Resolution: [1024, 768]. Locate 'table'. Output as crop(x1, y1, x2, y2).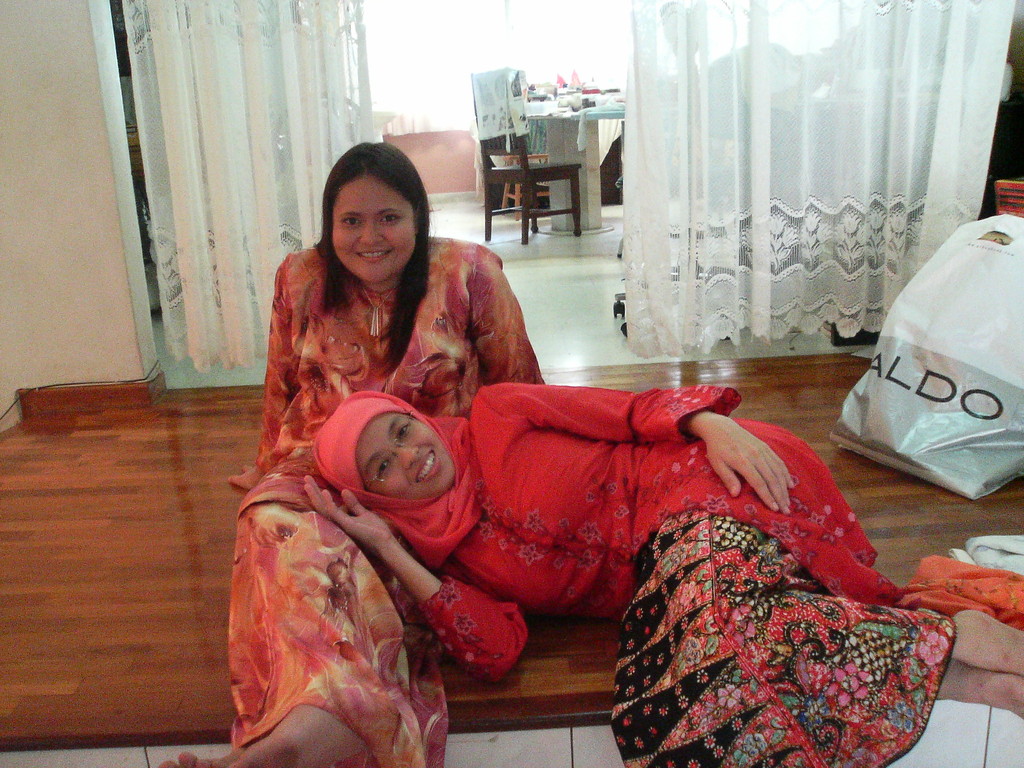
crop(524, 79, 633, 234).
